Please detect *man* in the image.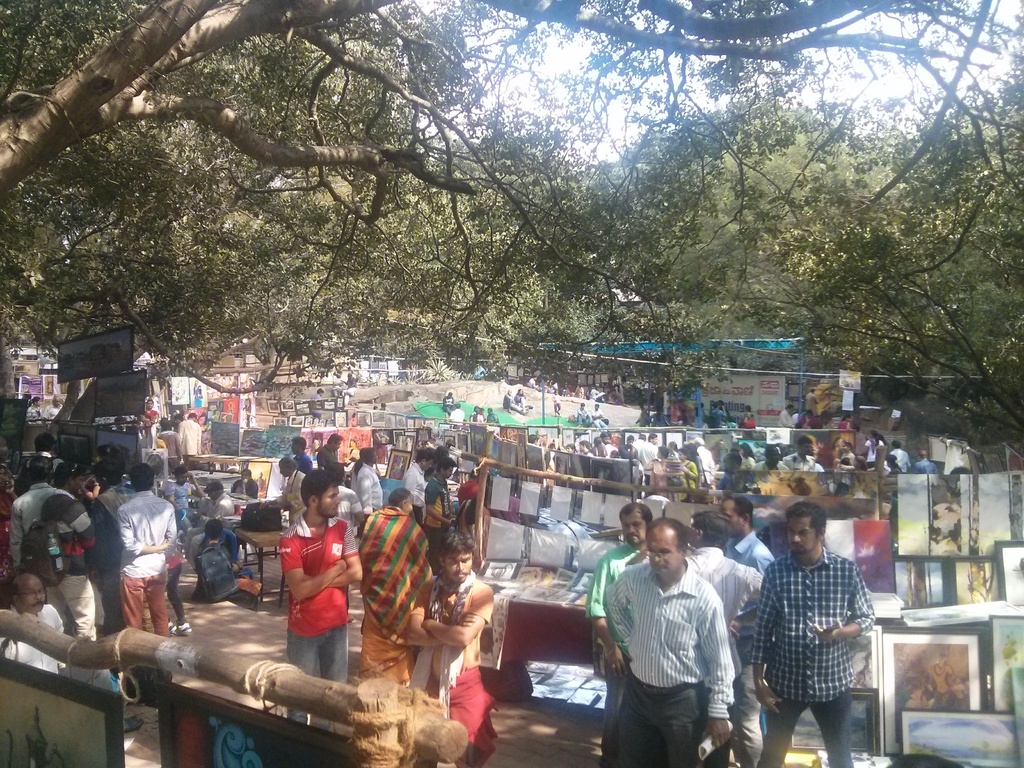
BBox(639, 433, 659, 465).
